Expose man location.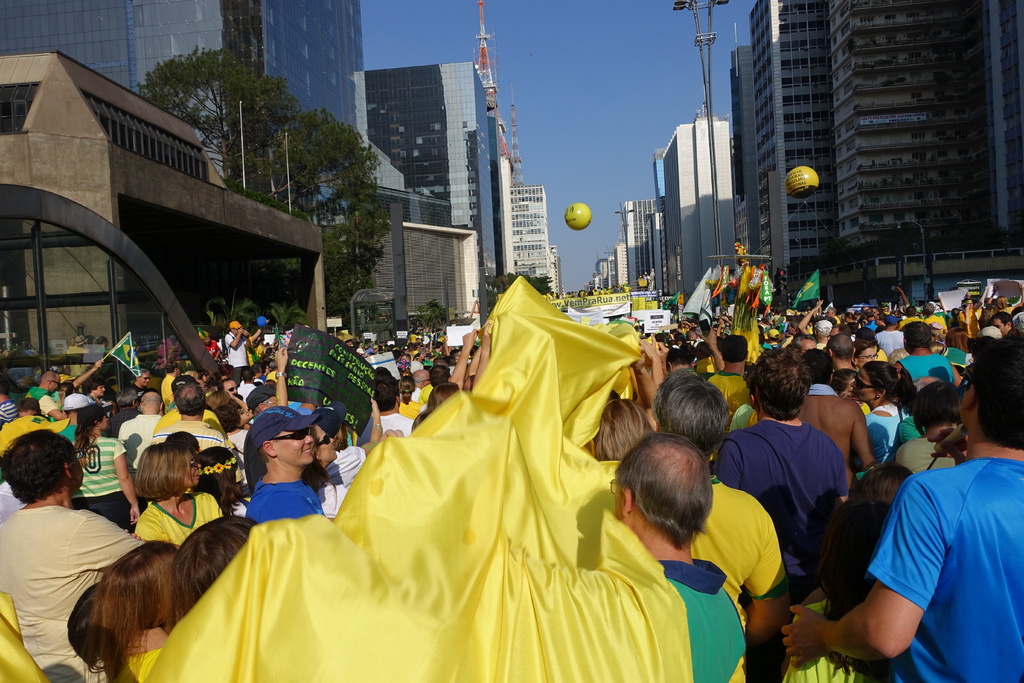
Exposed at Rect(805, 375, 1015, 678).
